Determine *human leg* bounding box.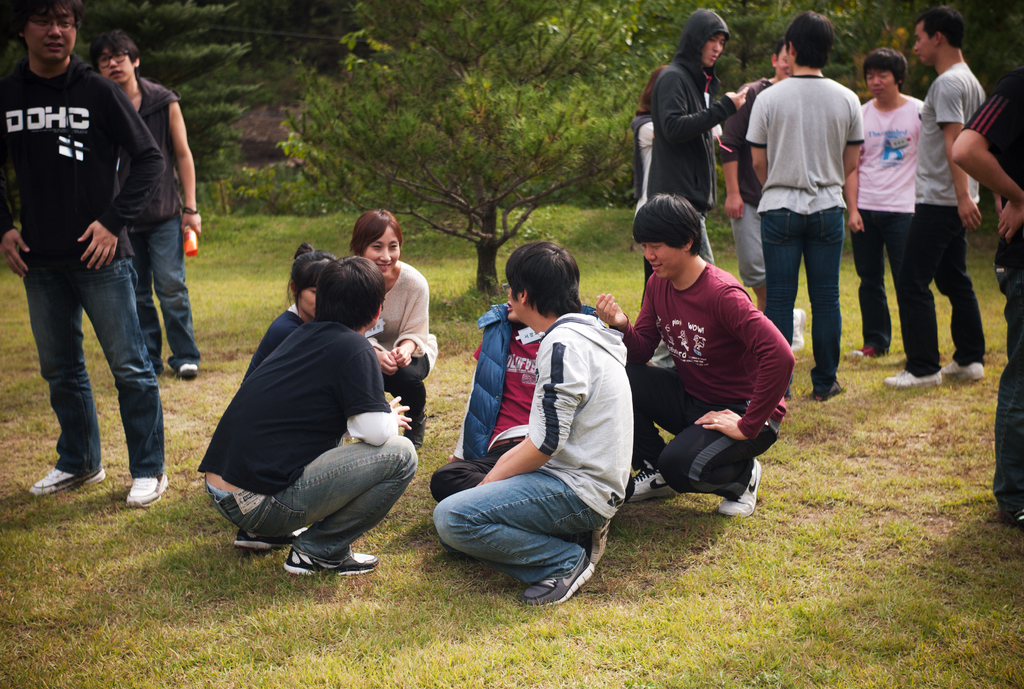
Determined: (left=429, top=432, right=520, bottom=498).
